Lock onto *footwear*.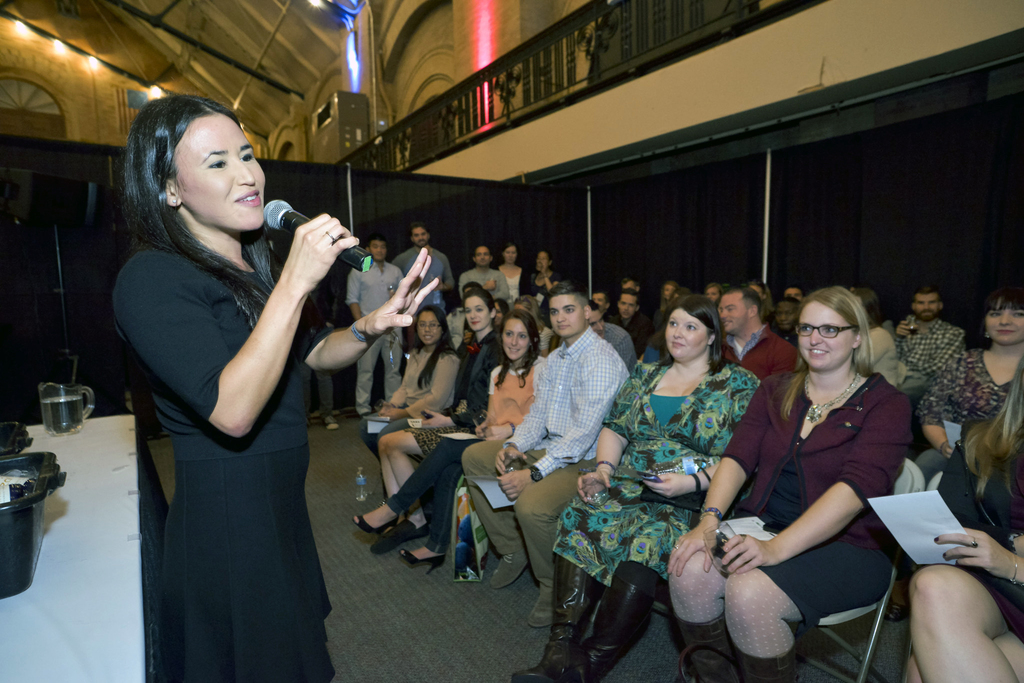
Locked: 326/410/344/434.
